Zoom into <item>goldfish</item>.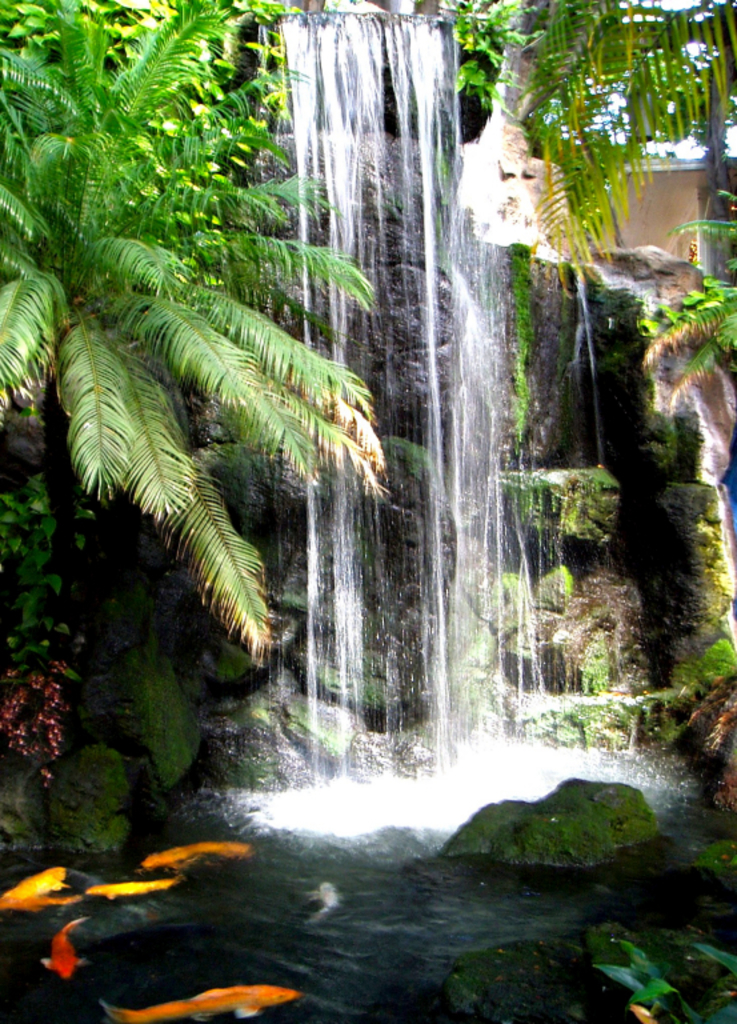
Zoom target: x1=87, y1=877, x2=181, y2=901.
